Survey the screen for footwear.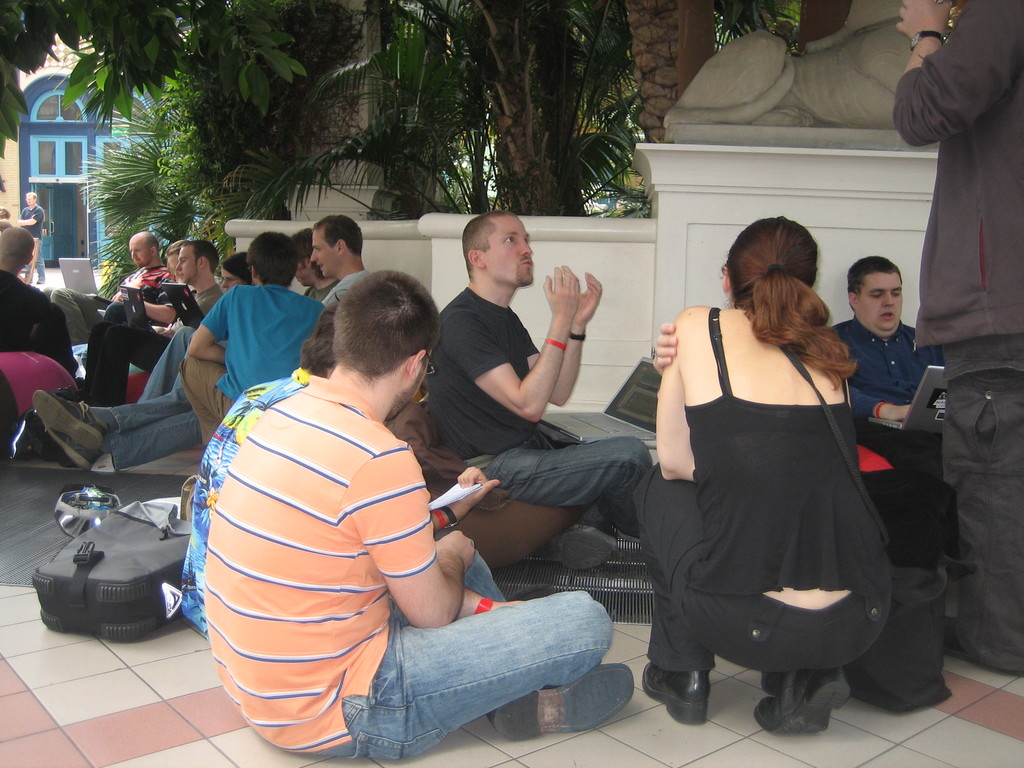
Survey found: 640 659 708 728.
